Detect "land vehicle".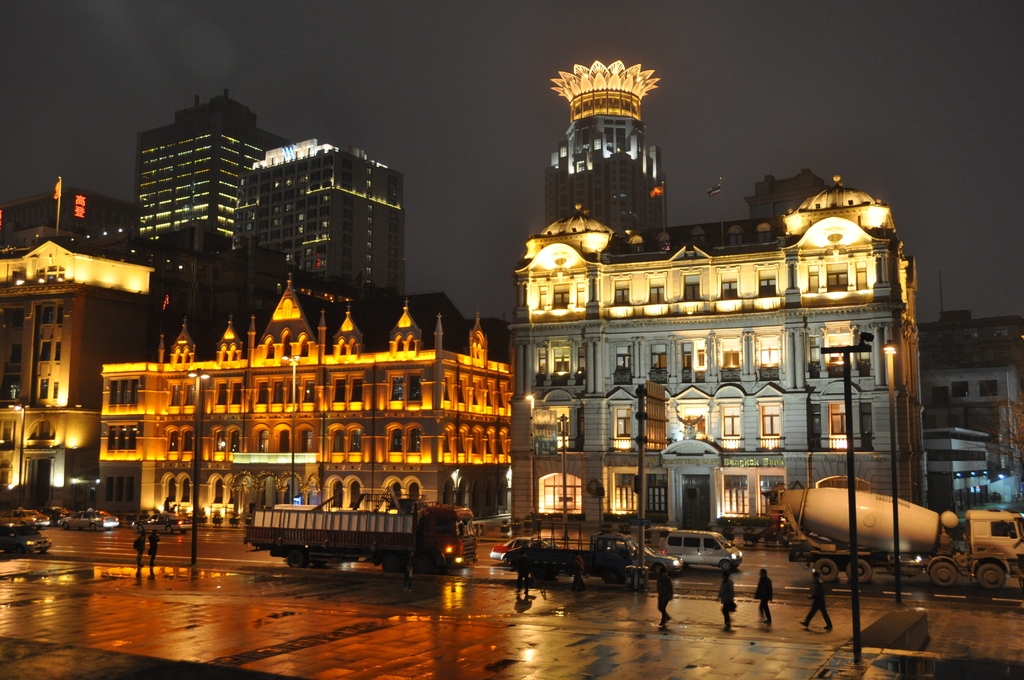
Detected at Rect(38, 506, 77, 525).
